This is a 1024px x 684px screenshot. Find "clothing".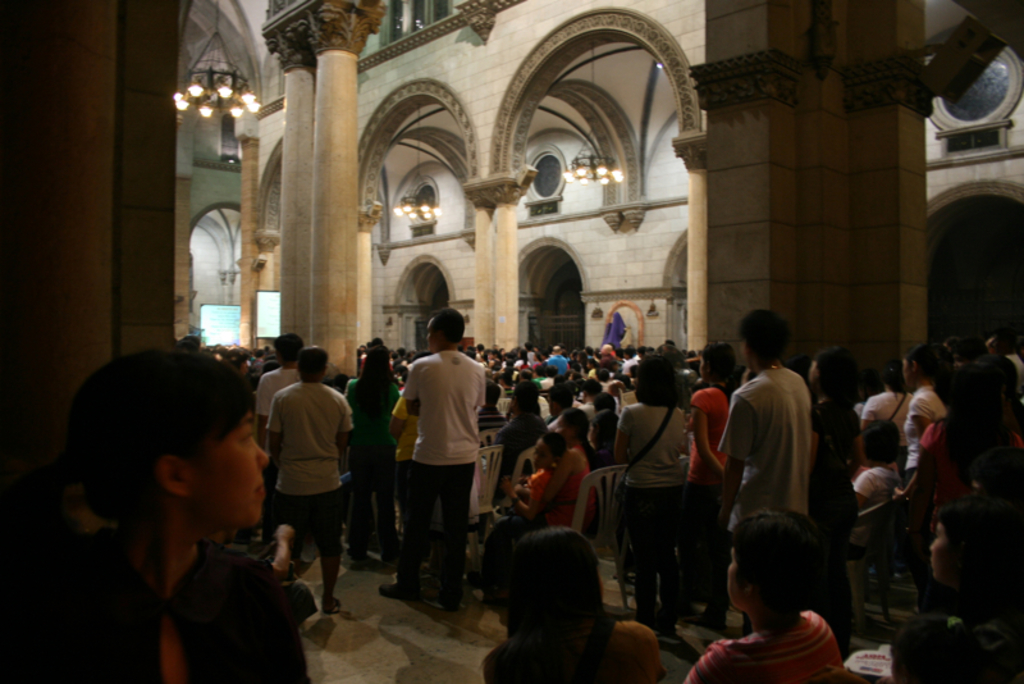
Bounding box: (x1=407, y1=306, x2=488, y2=607).
